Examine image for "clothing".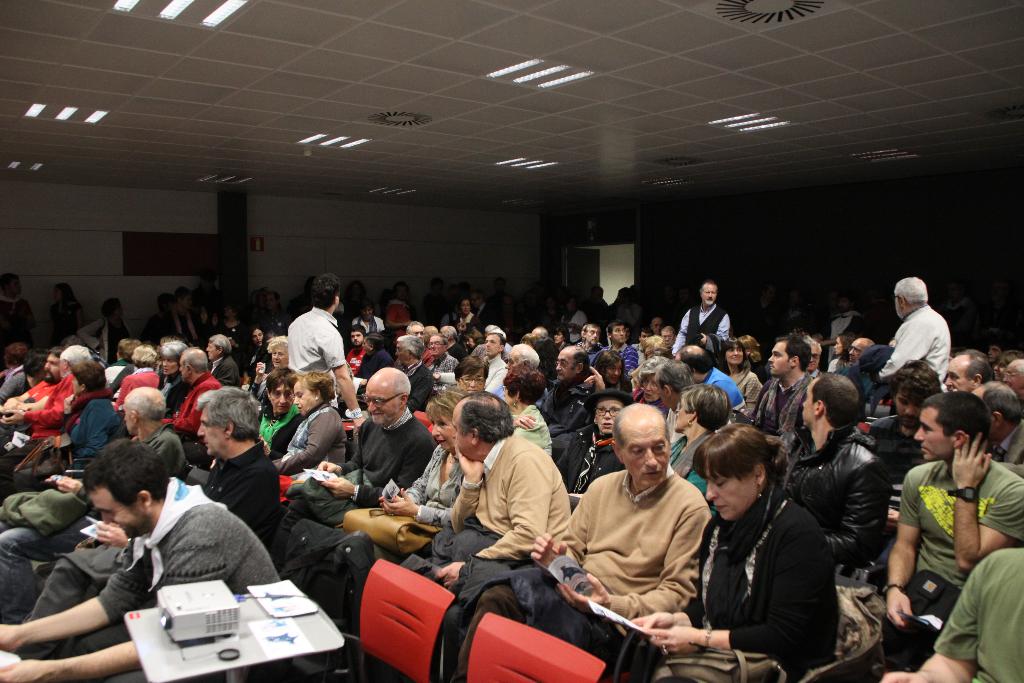
Examination result: region(579, 370, 608, 406).
